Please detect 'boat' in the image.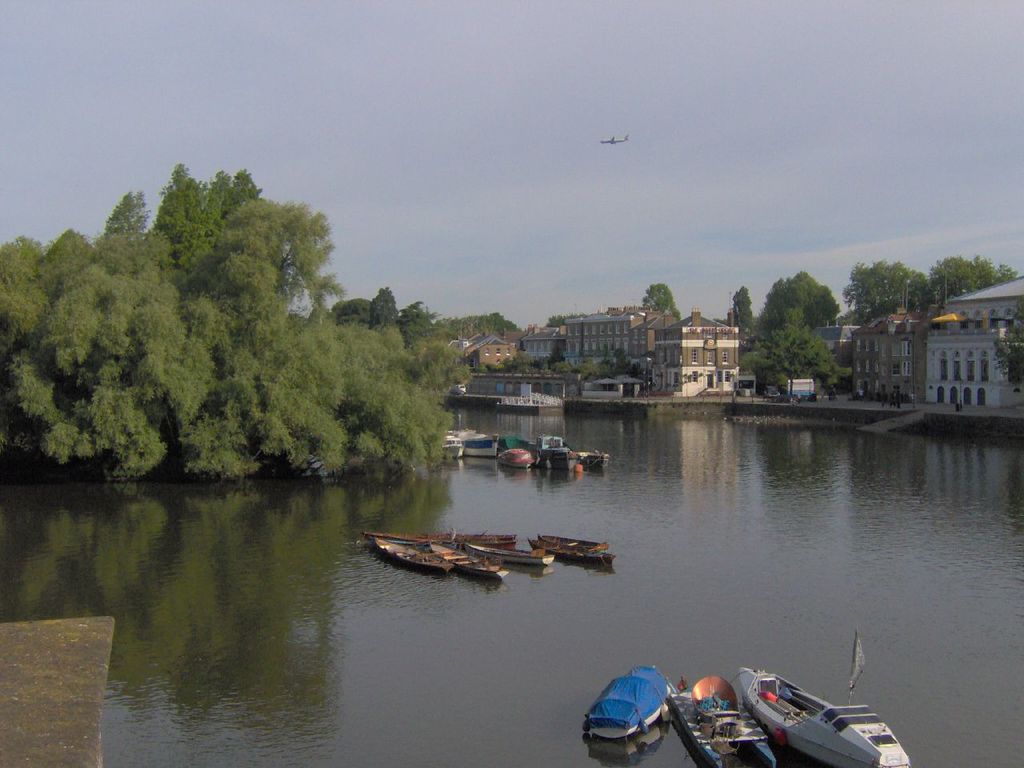
region(422, 538, 502, 582).
